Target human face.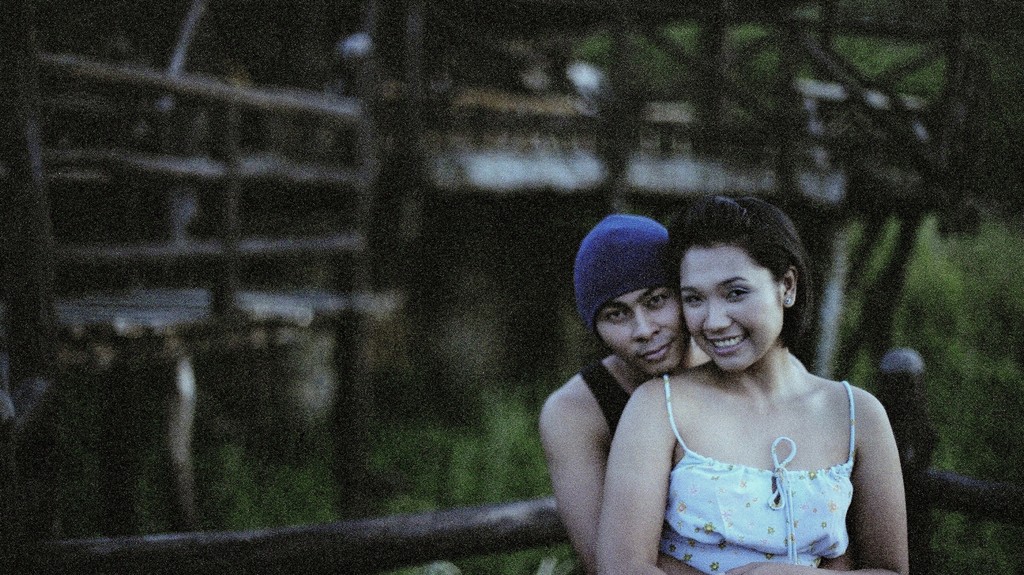
Target region: (687, 223, 793, 376).
